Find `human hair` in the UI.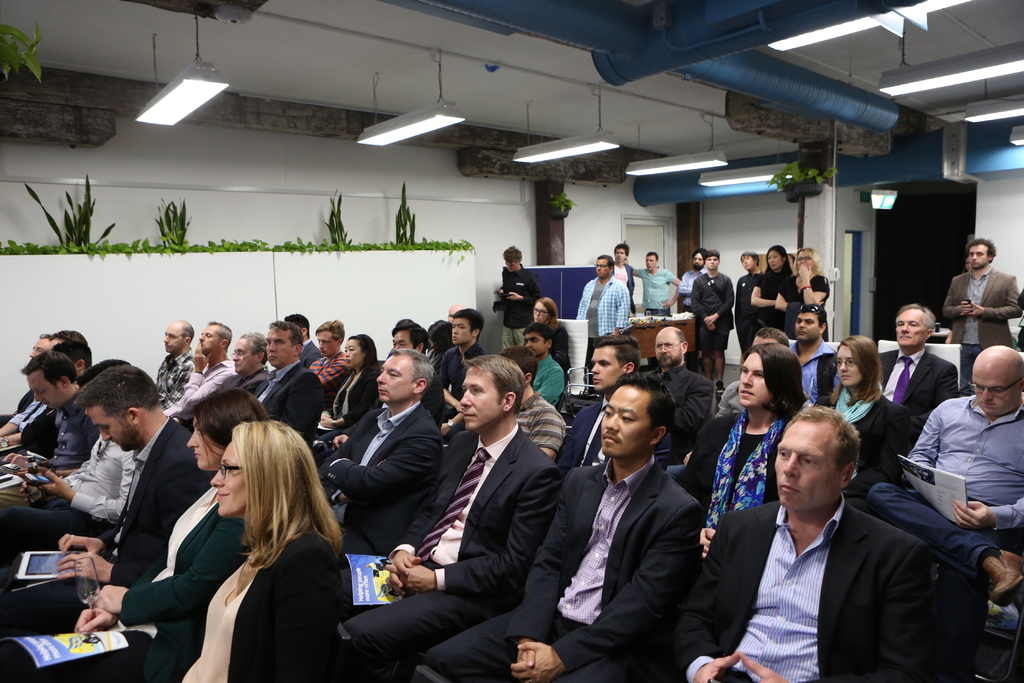
UI element at box=[500, 345, 538, 388].
